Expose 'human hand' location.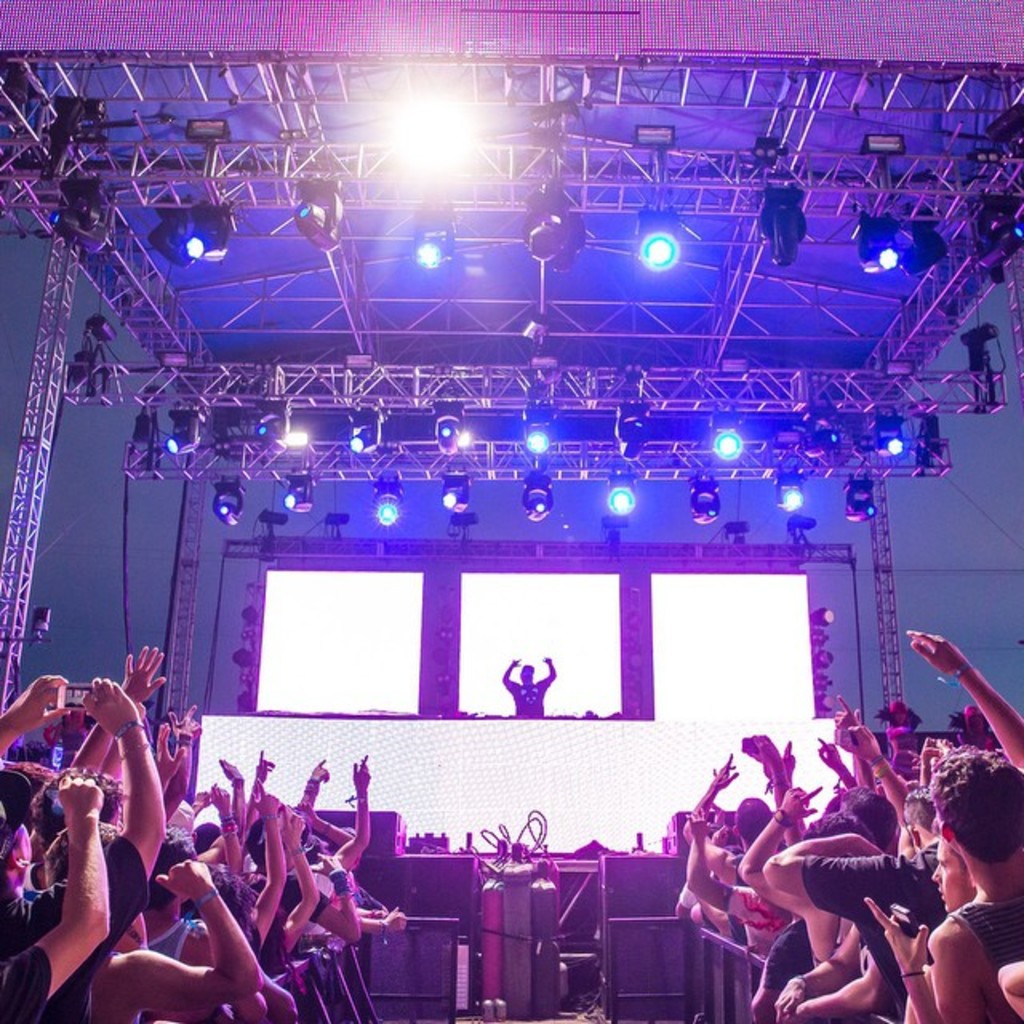
Exposed at bbox(352, 757, 373, 794).
